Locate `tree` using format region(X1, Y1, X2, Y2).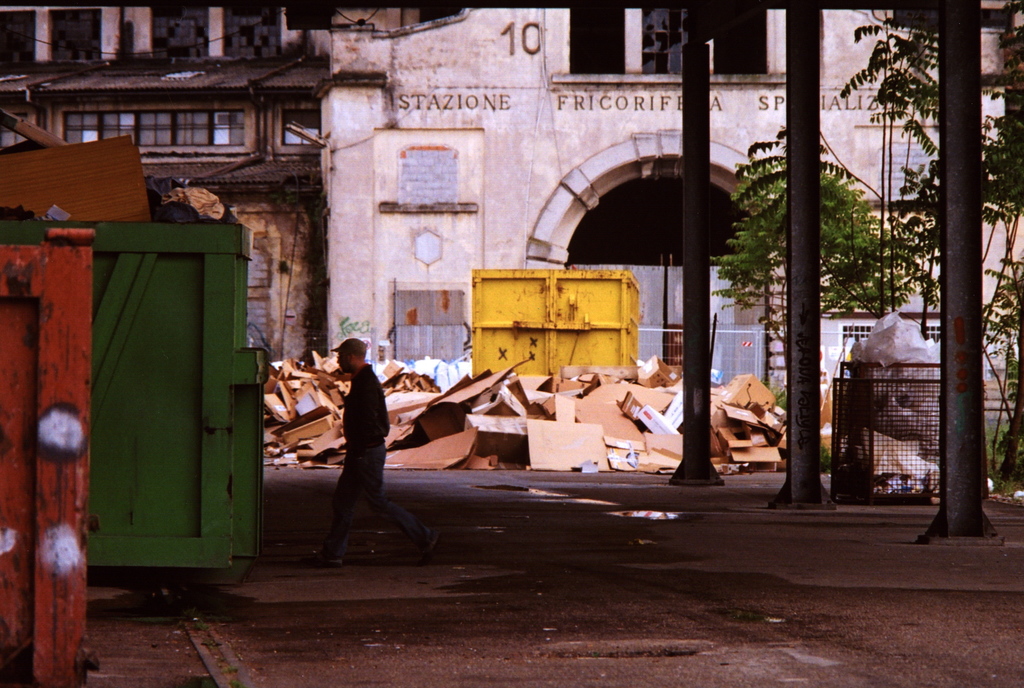
region(838, 0, 1023, 459).
